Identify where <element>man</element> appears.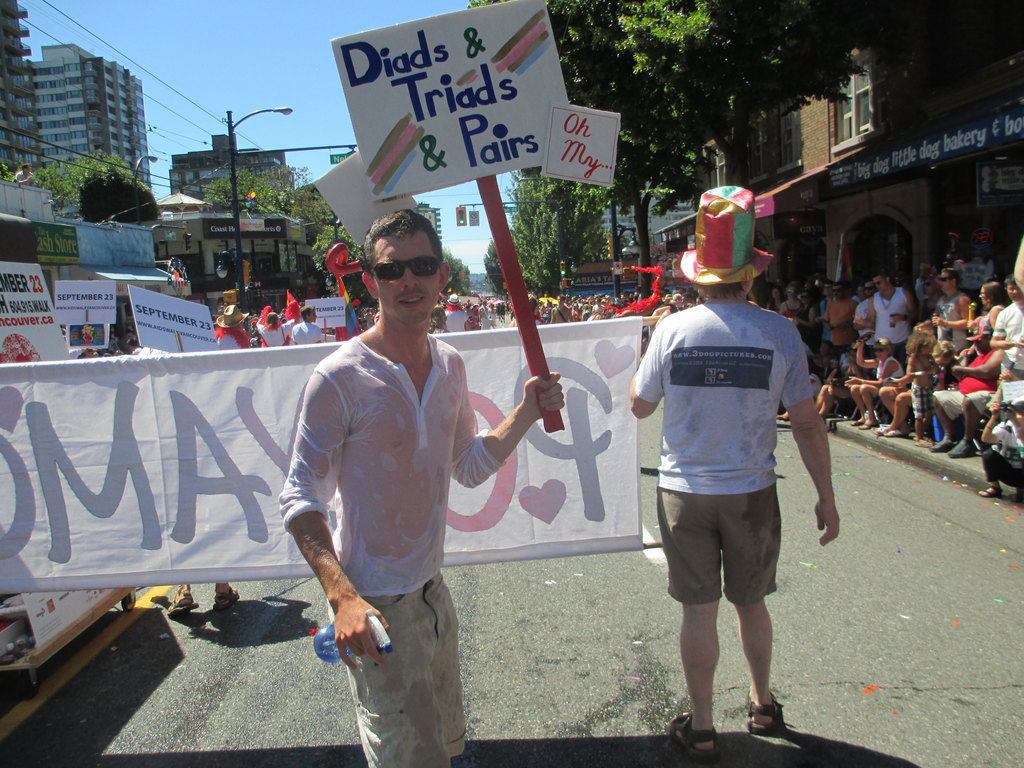
Appears at (627,186,849,744).
